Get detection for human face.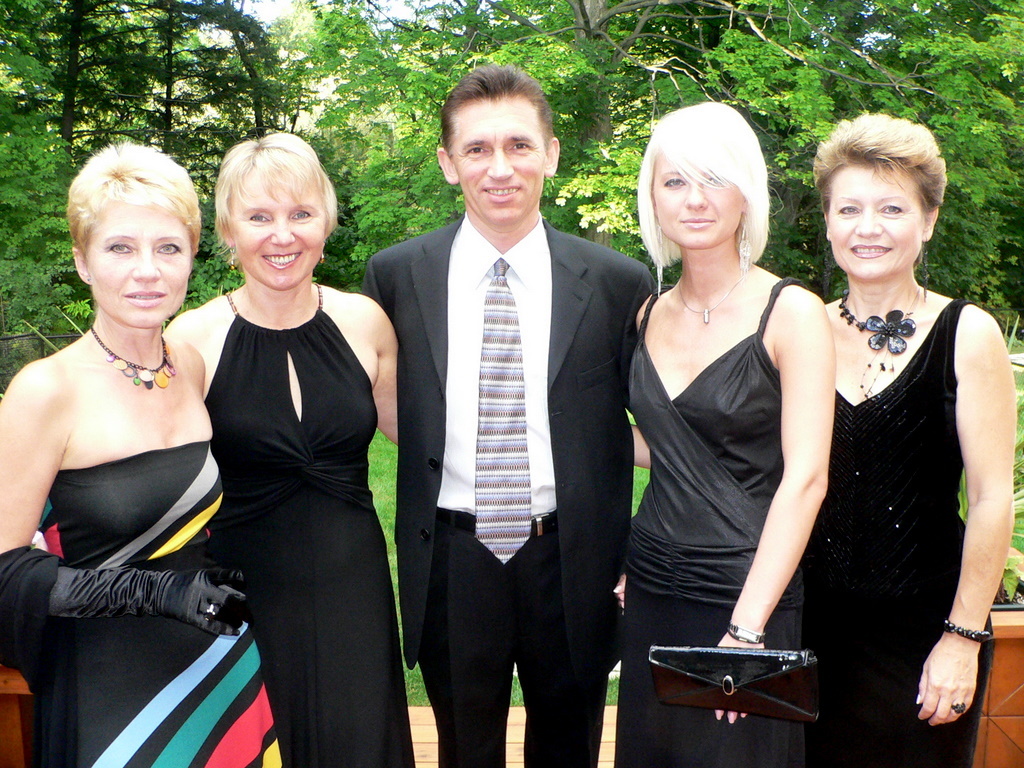
Detection: (x1=450, y1=90, x2=548, y2=222).
